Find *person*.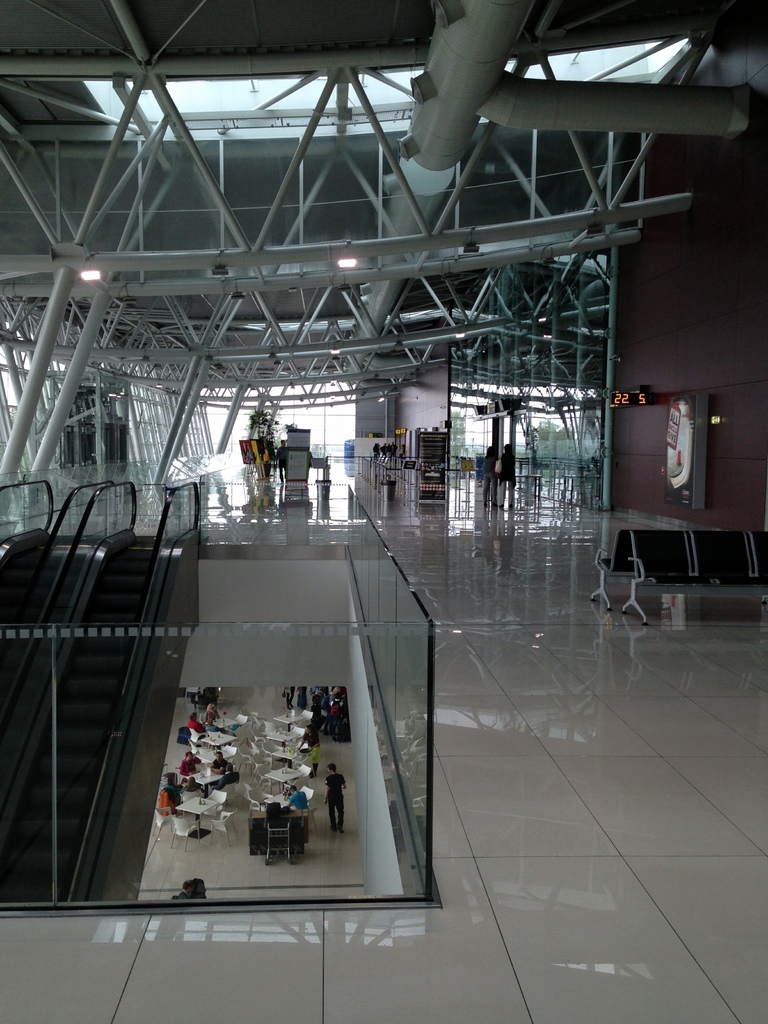
(303, 682, 332, 720).
